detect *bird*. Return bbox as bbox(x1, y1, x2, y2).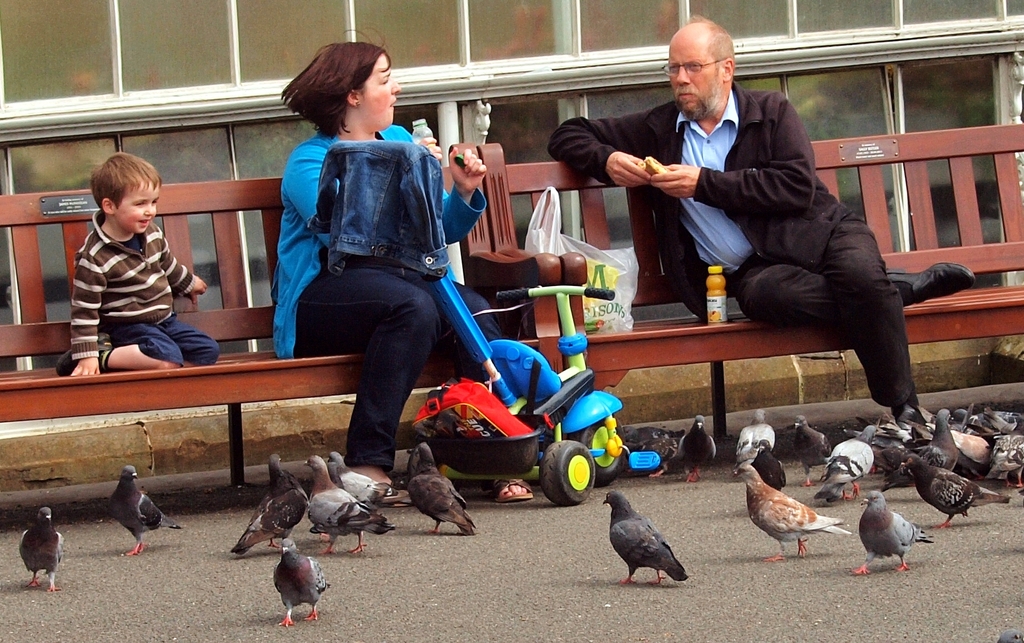
bbox(733, 449, 849, 560).
